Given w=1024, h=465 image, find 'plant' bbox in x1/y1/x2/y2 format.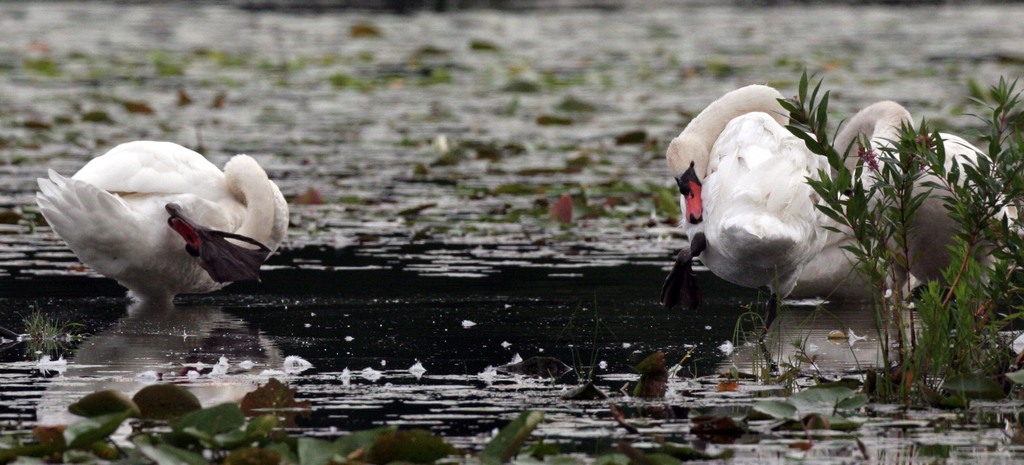
737/295/821/391.
